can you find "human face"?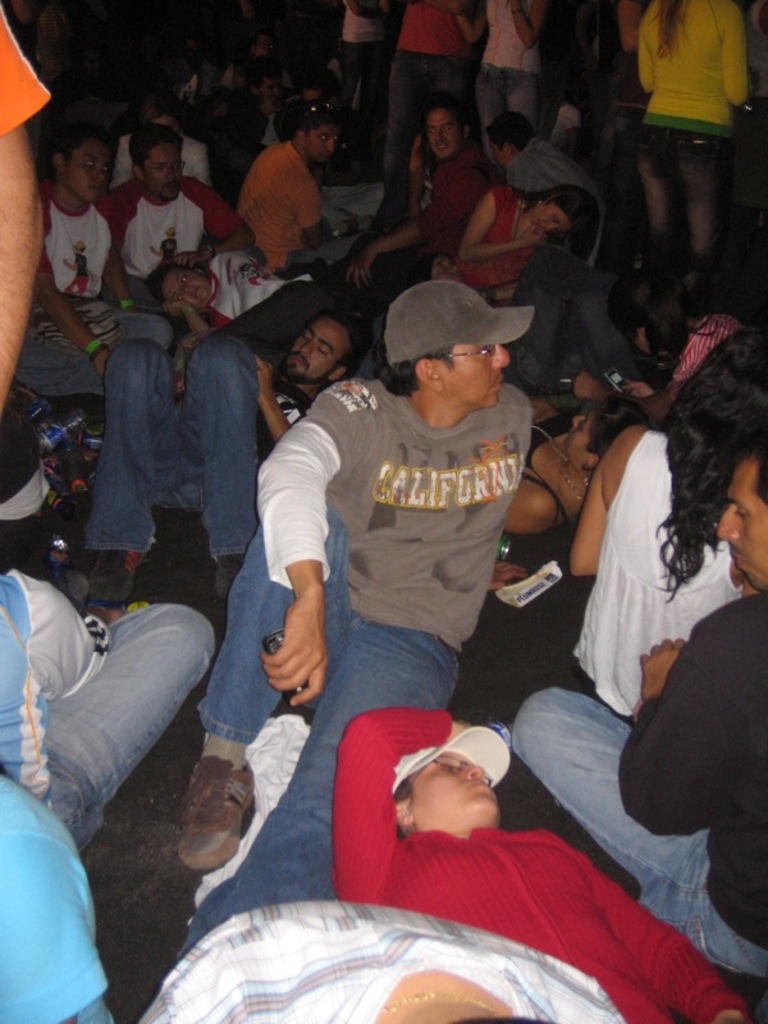
Yes, bounding box: crop(430, 110, 463, 155).
